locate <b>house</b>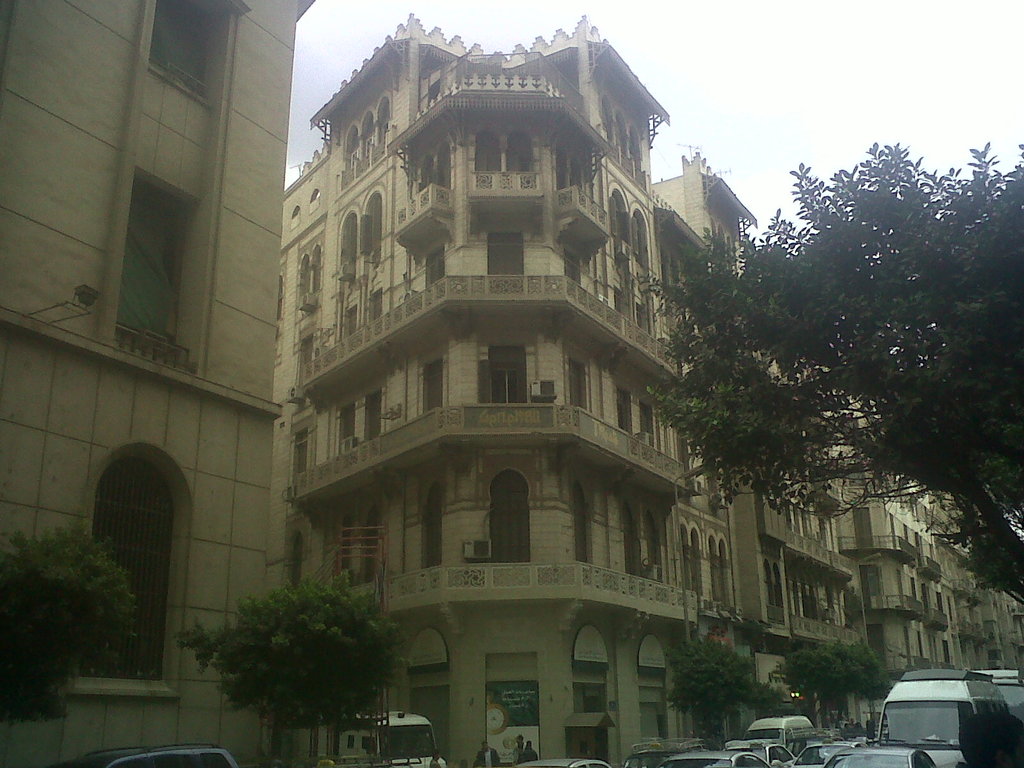
276/16/744/767
